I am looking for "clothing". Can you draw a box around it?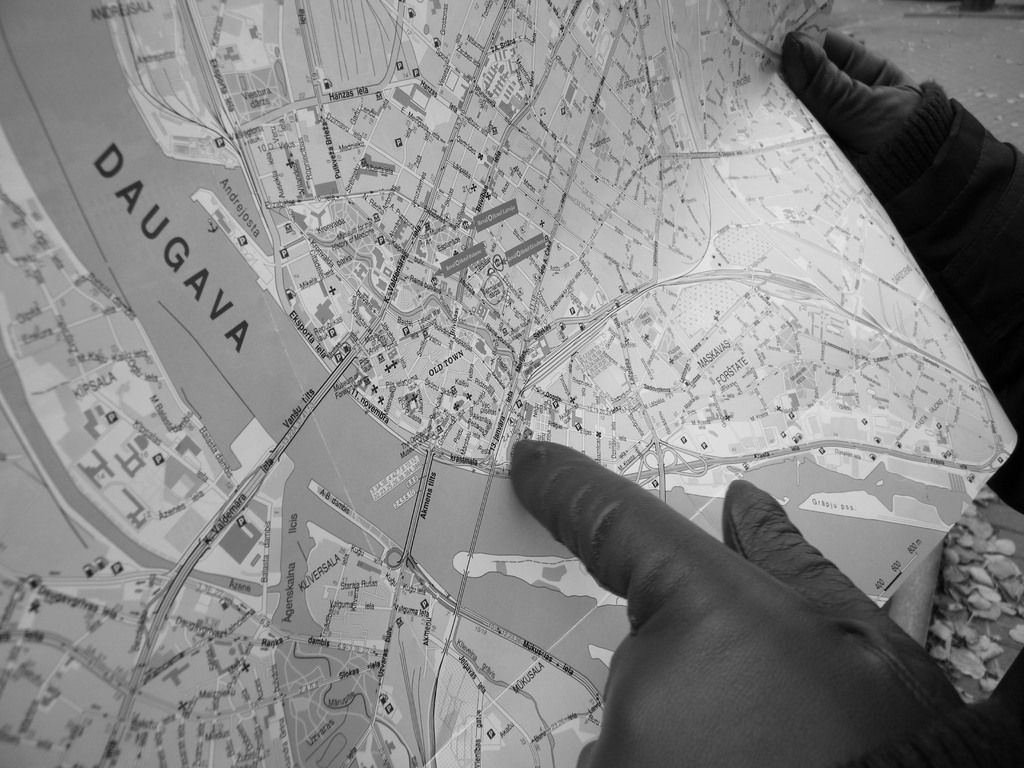
Sure, the bounding box is 863 80 1023 767.
